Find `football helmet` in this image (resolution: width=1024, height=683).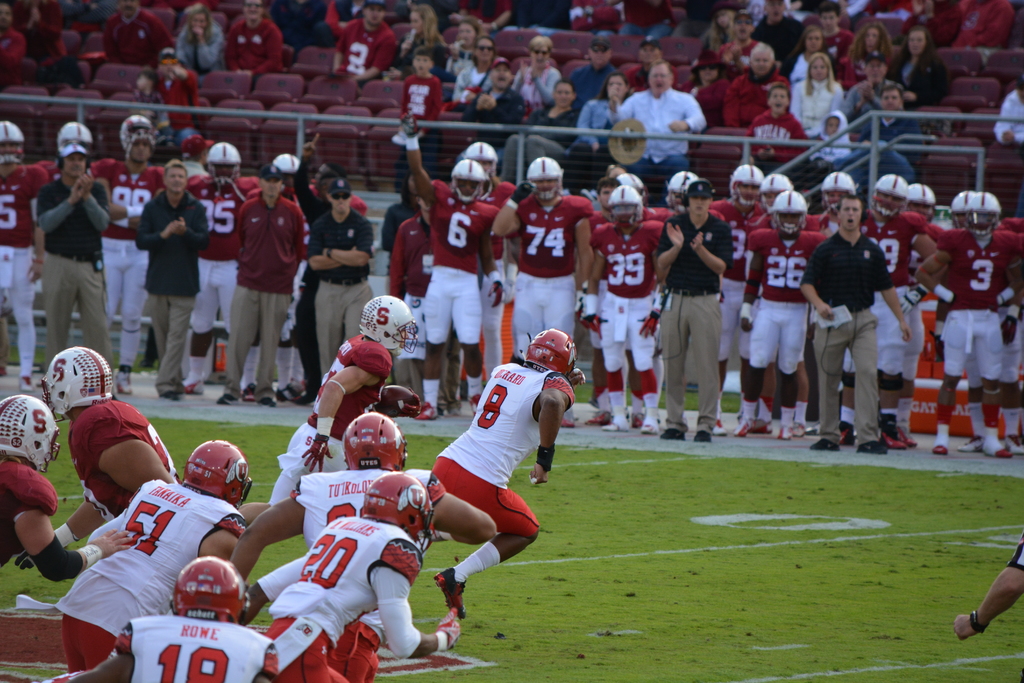
[170,554,247,628].
